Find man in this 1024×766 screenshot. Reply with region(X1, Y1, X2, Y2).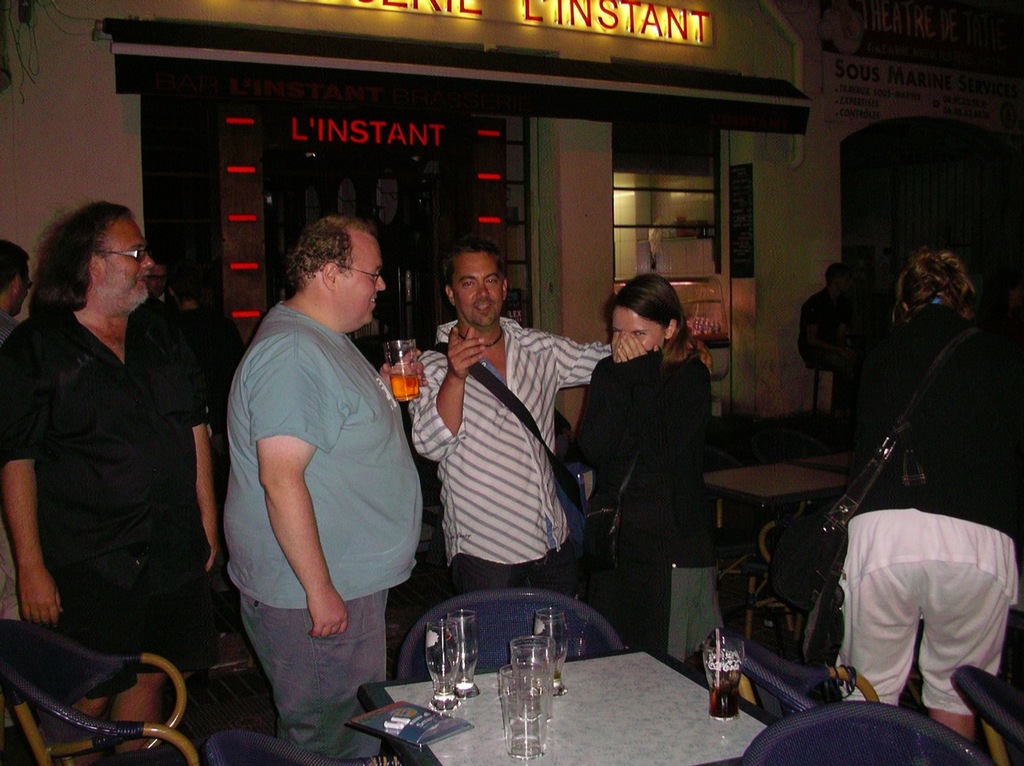
region(0, 243, 37, 404).
